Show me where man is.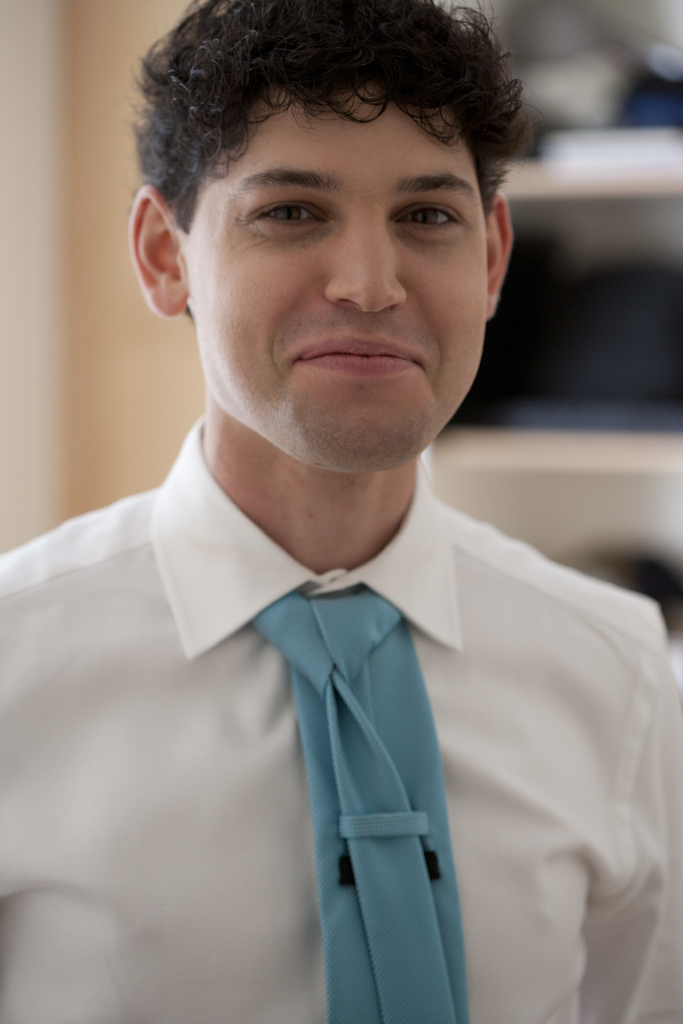
man is at select_region(0, 0, 682, 1023).
